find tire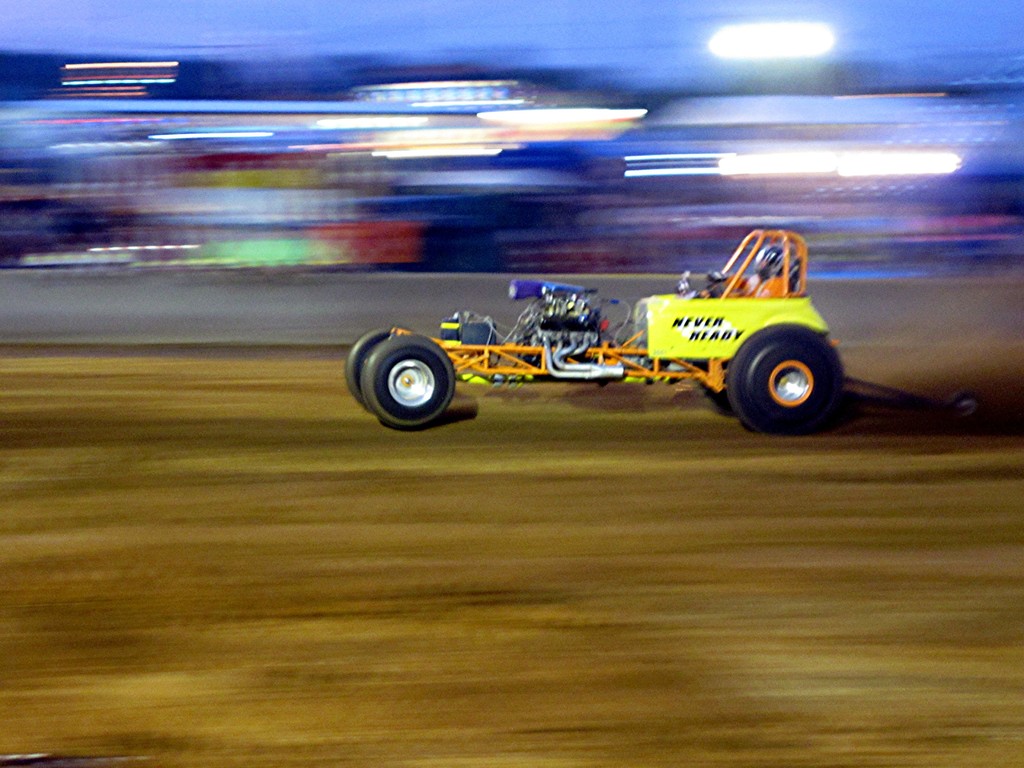
<region>689, 353, 724, 404</region>
